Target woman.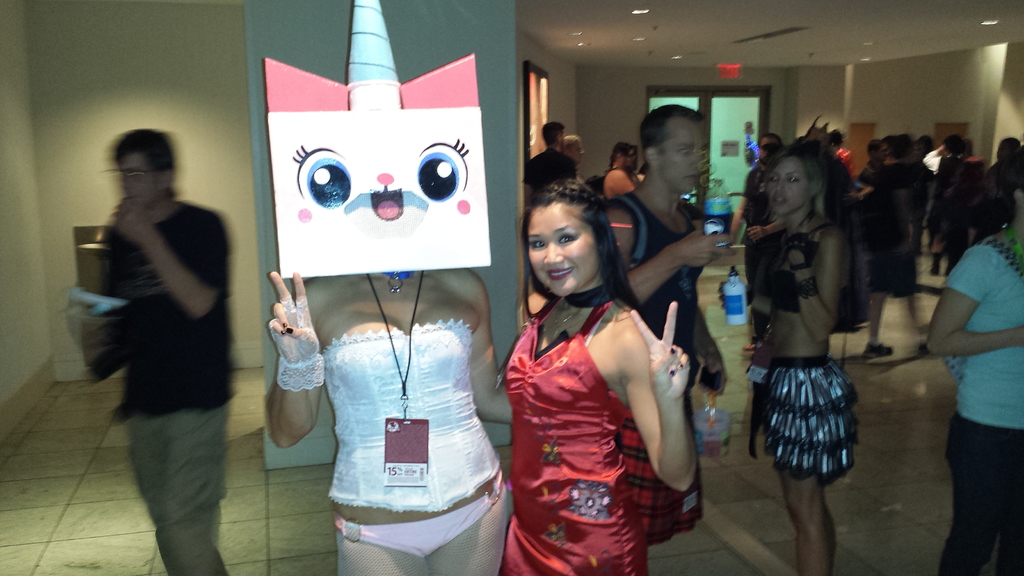
Target region: [left=262, top=272, right=519, bottom=575].
